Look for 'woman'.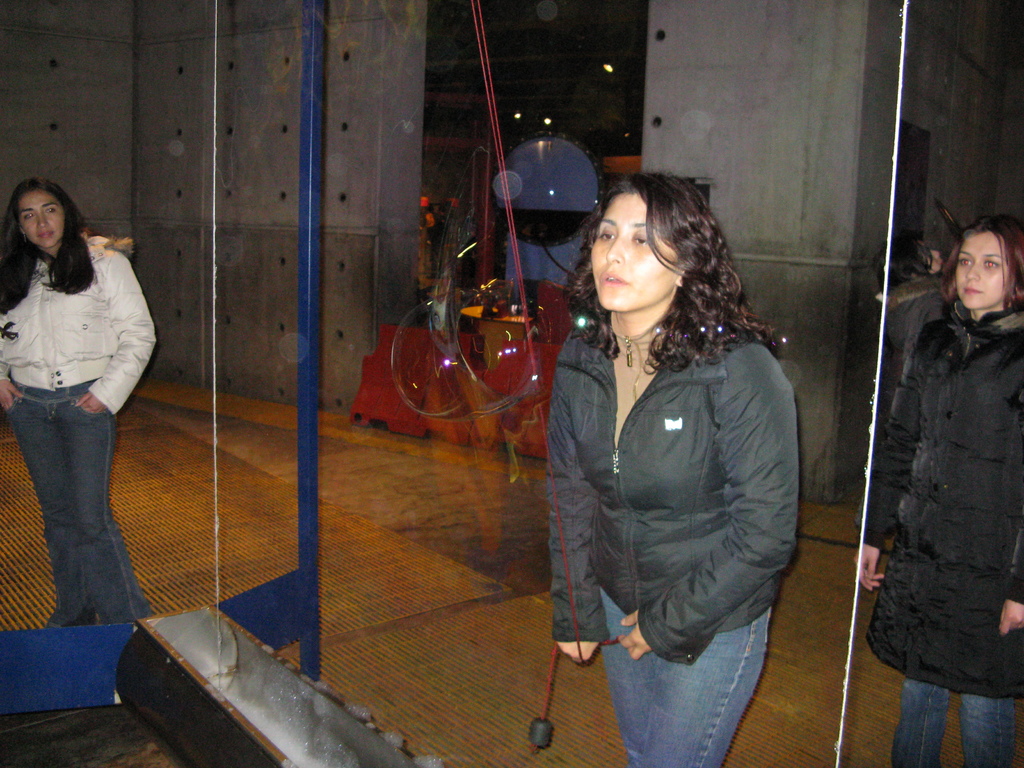
Found: <box>0,180,152,632</box>.
